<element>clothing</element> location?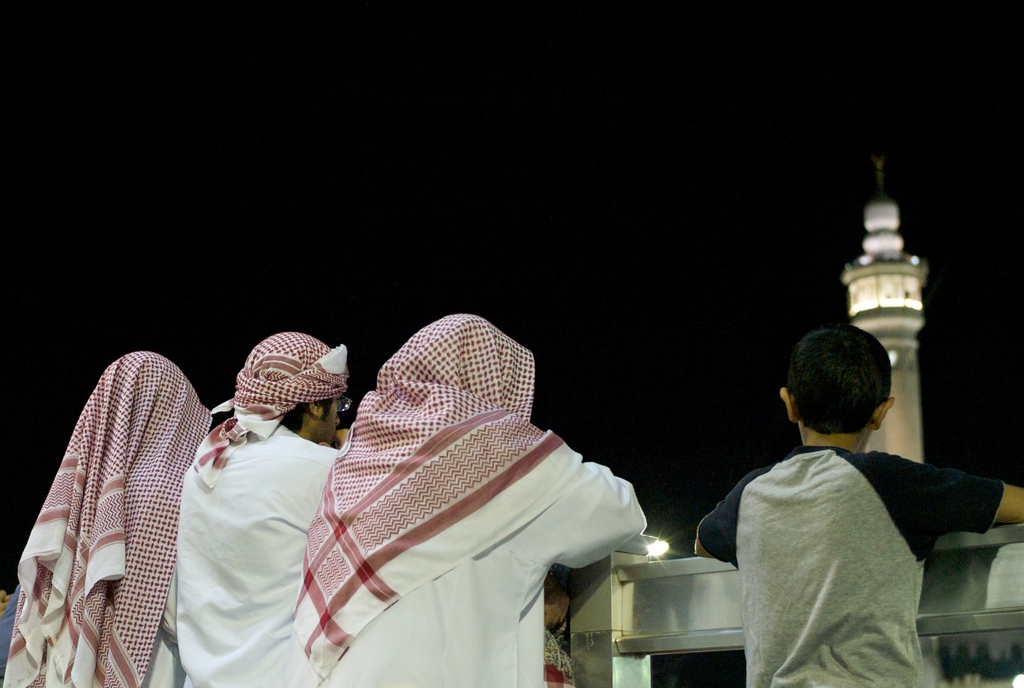
bbox=(159, 408, 349, 687)
